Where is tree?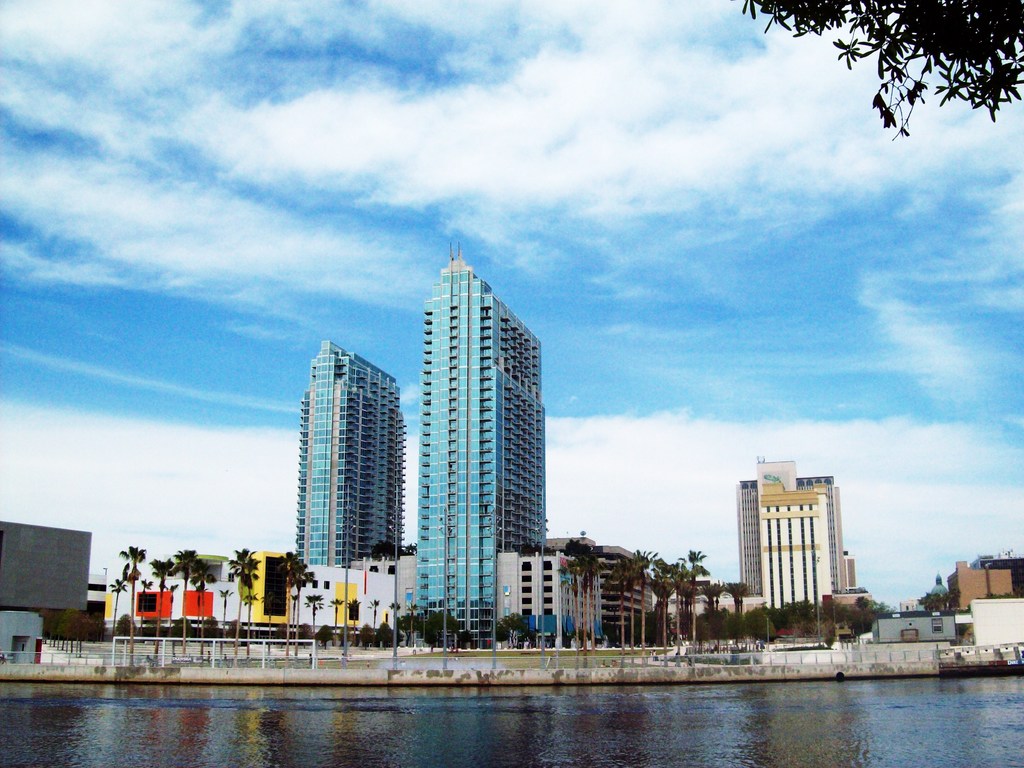
367, 601, 381, 651.
